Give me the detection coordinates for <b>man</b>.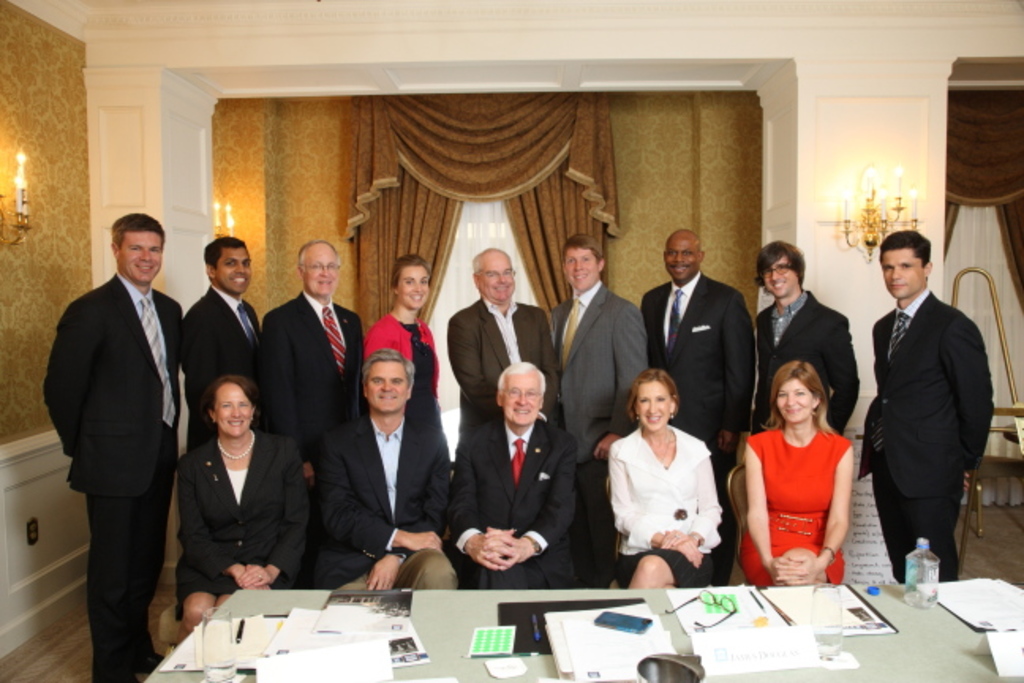
(311, 345, 452, 593).
